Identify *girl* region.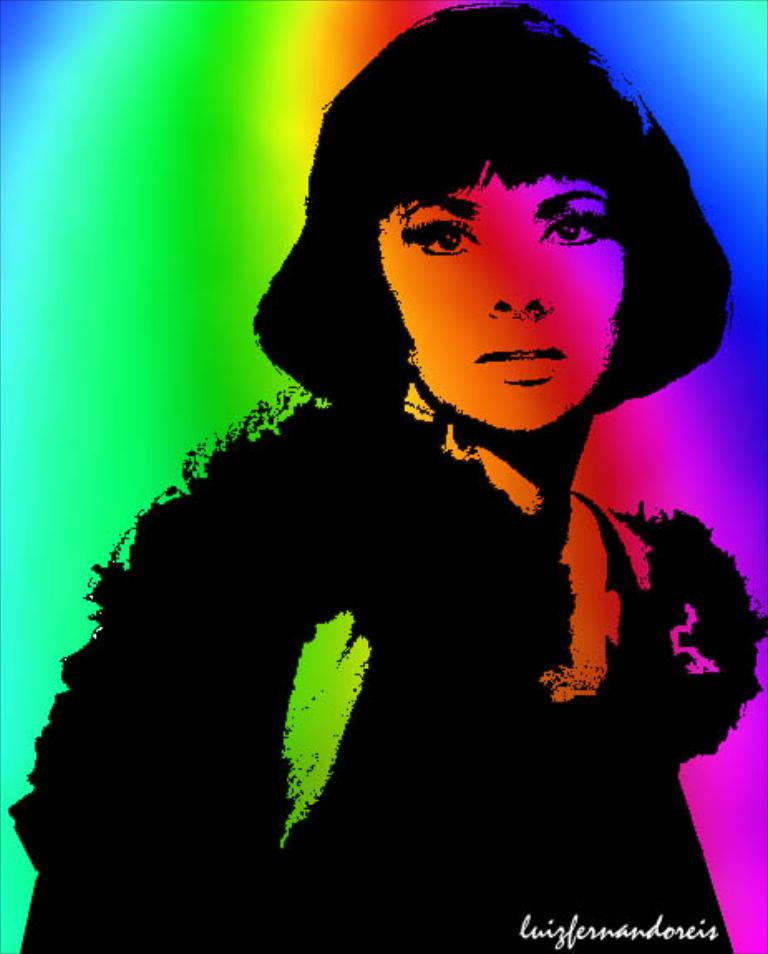
Region: rect(13, 0, 766, 952).
